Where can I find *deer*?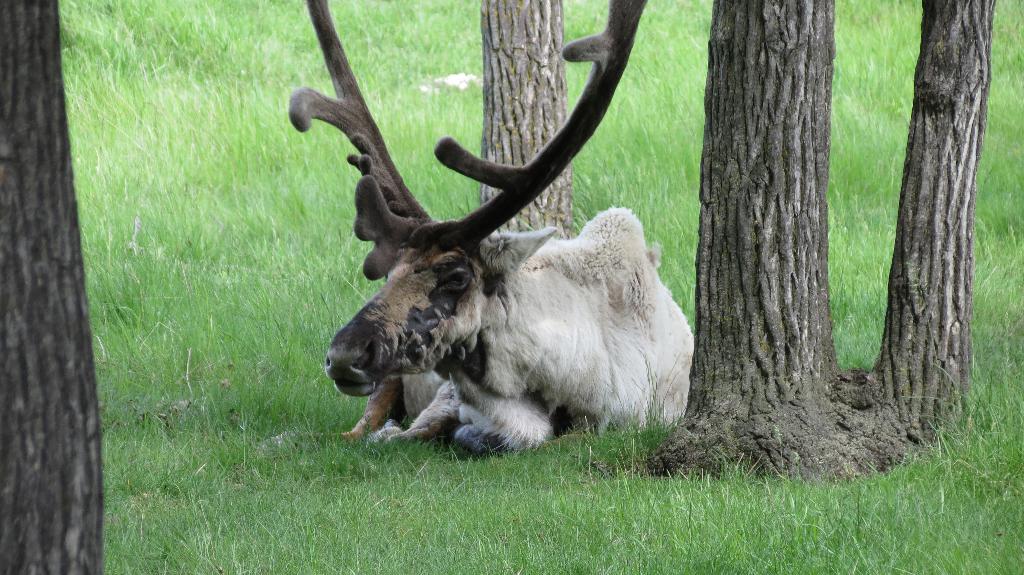
You can find it at 292/0/699/450.
